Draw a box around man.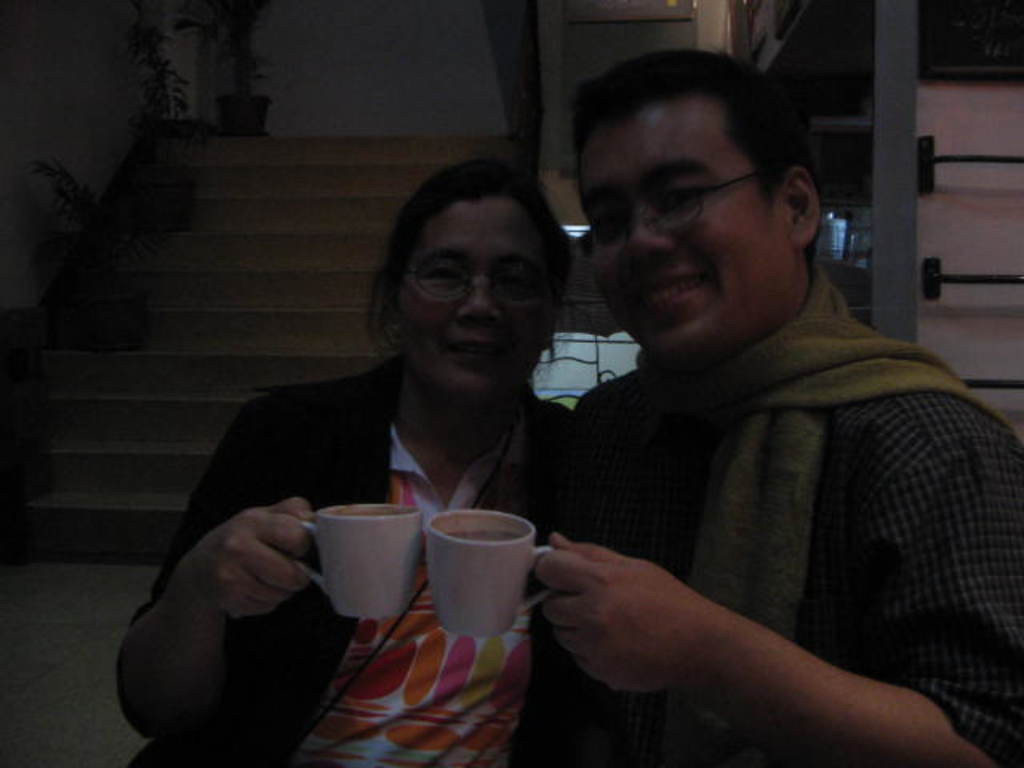
l=480, t=66, r=1018, b=762.
